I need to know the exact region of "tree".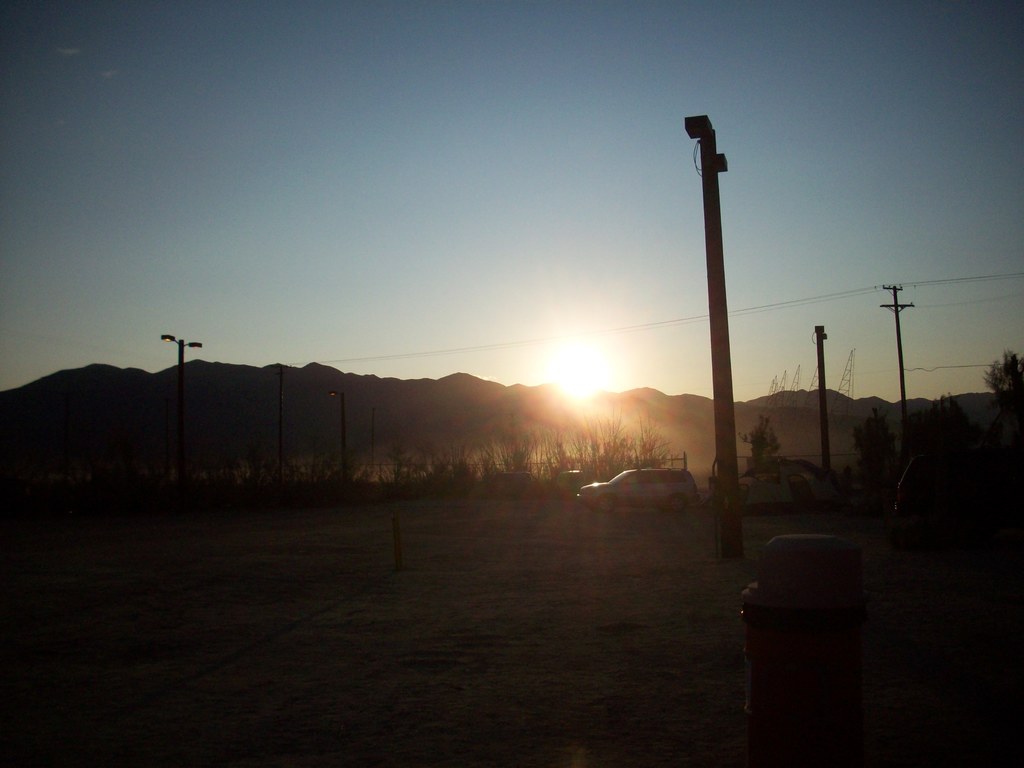
Region: (905, 392, 973, 464).
